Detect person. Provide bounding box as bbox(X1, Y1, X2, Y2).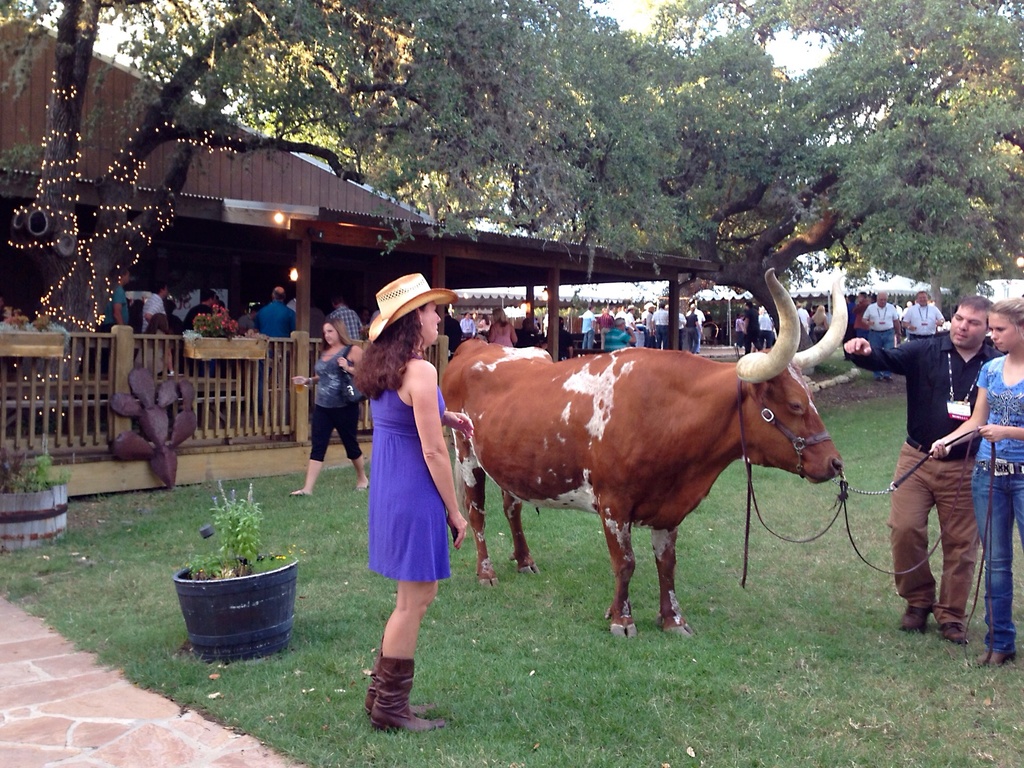
bbox(324, 299, 367, 339).
